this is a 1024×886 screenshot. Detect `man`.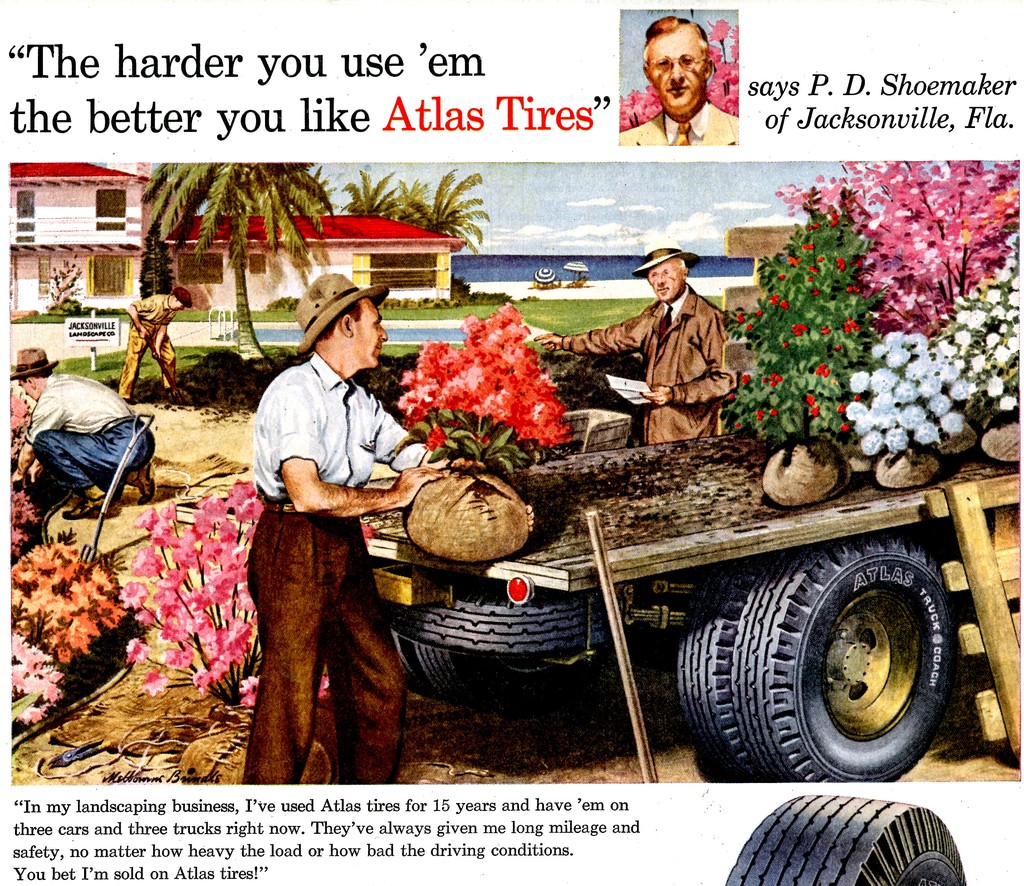
l=234, t=280, r=432, b=762.
